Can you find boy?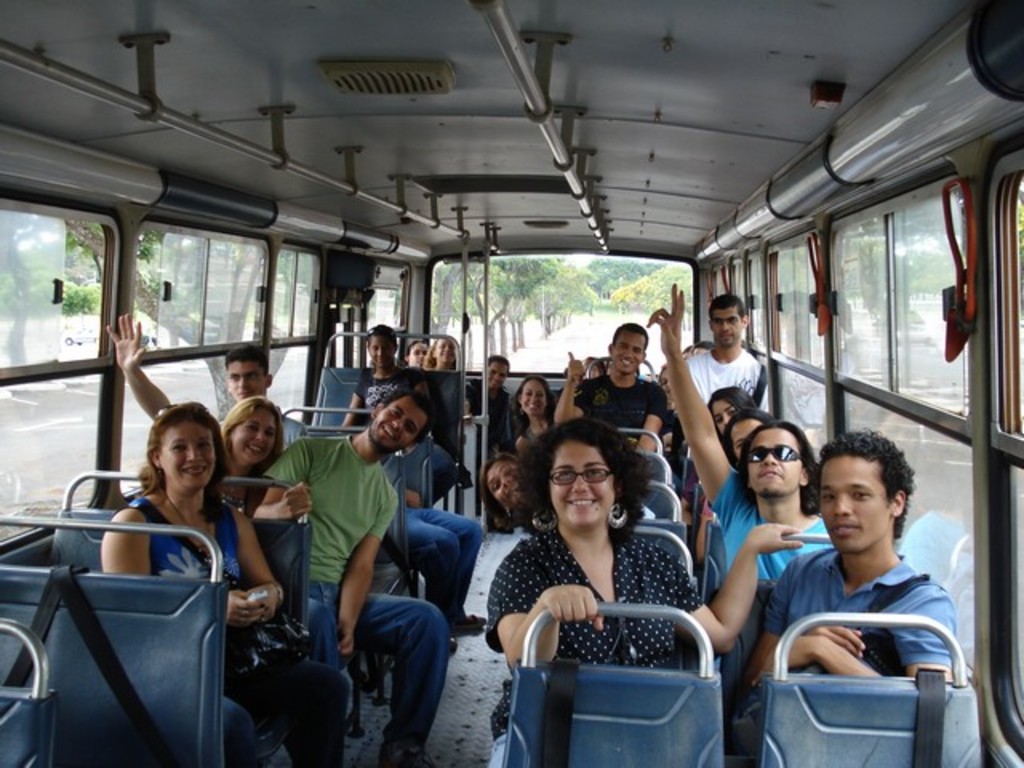
Yes, bounding box: (461, 352, 520, 518).
